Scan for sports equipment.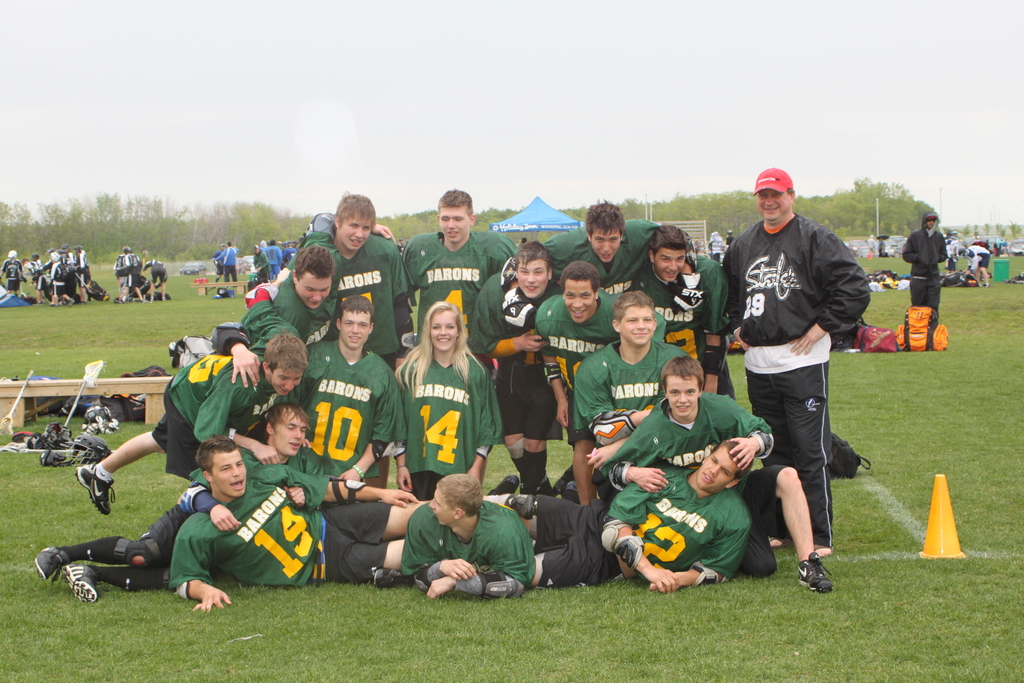
Scan result: bbox=(172, 580, 189, 602).
